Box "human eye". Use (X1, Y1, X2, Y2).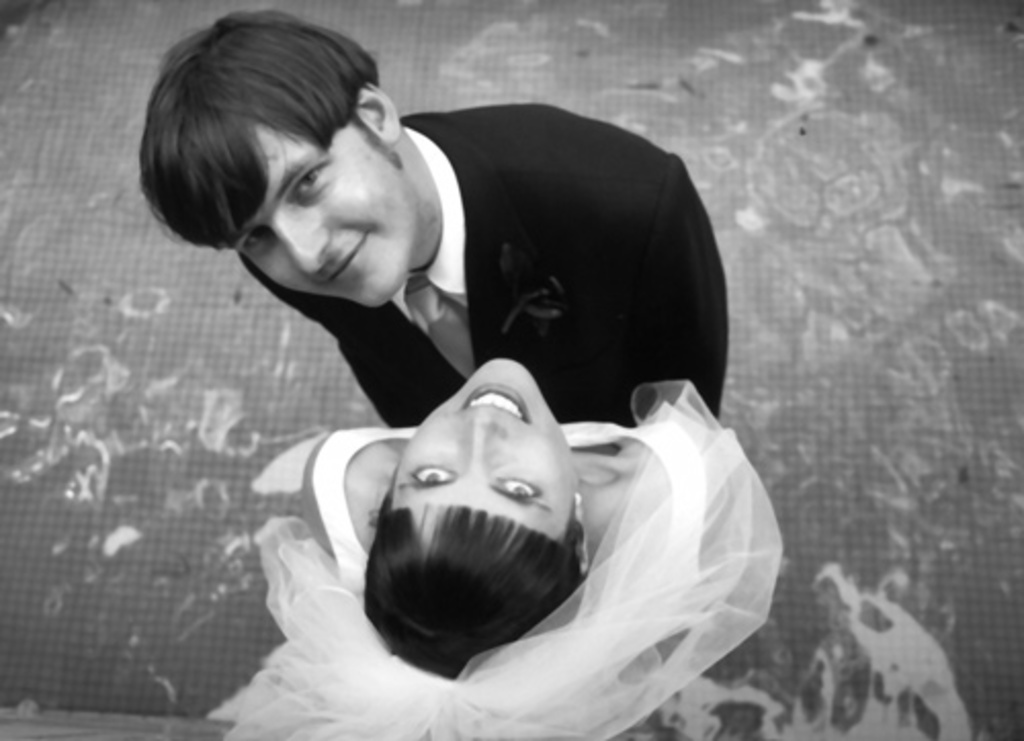
(244, 227, 266, 254).
